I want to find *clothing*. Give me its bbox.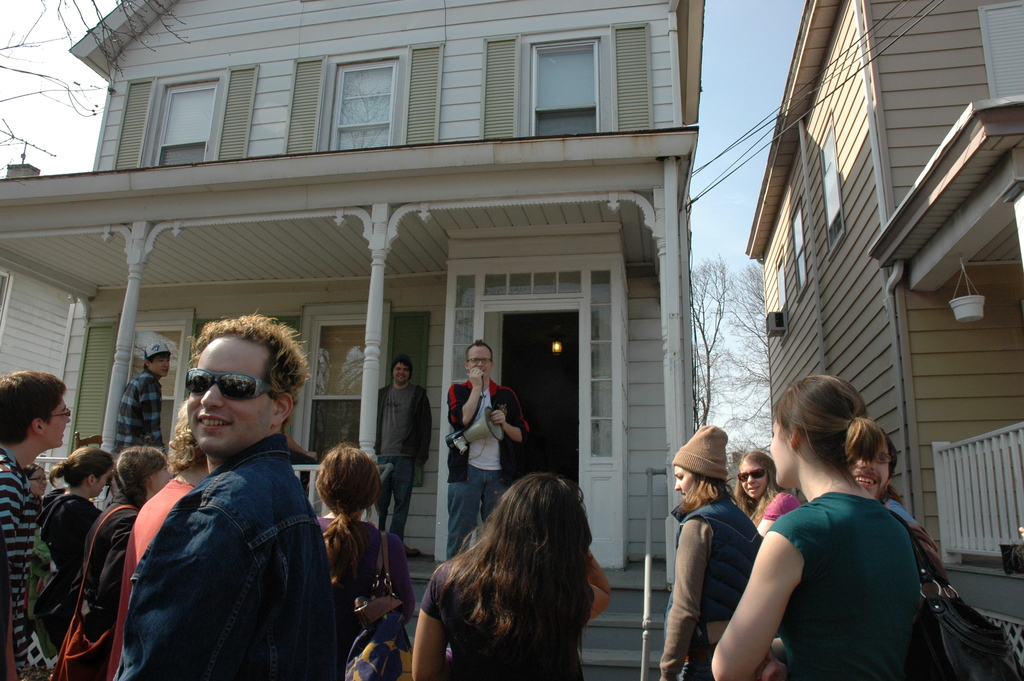
<region>0, 446, 36, 664</region>.
